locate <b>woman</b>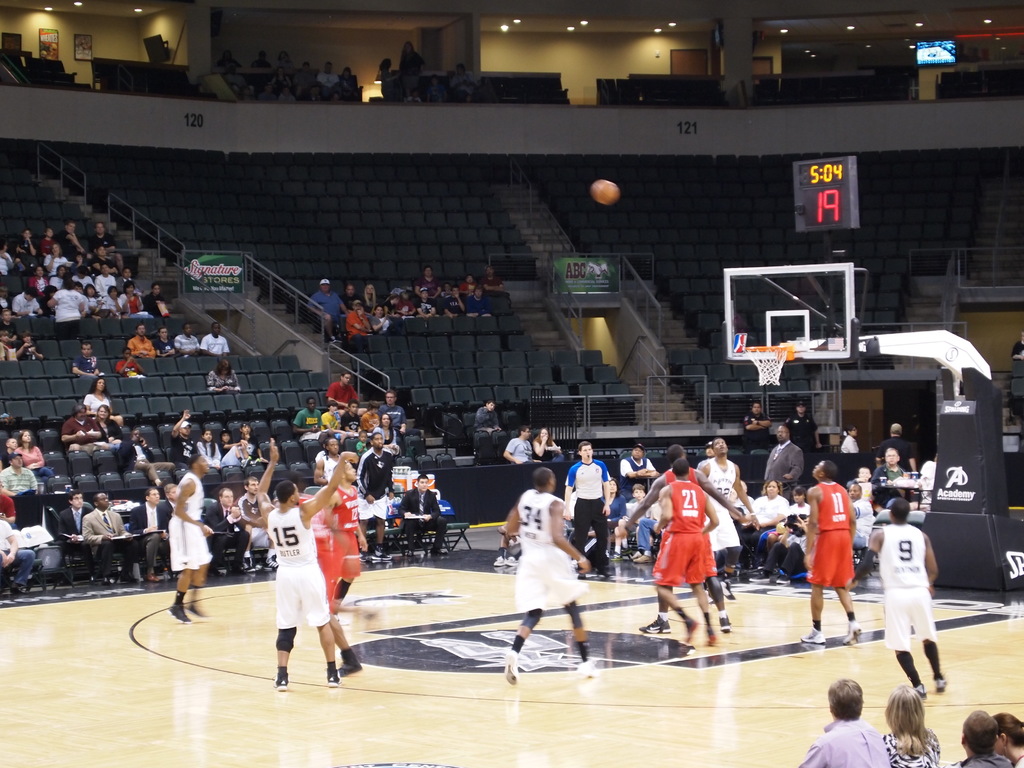
box(280, 50, 293, 68)
